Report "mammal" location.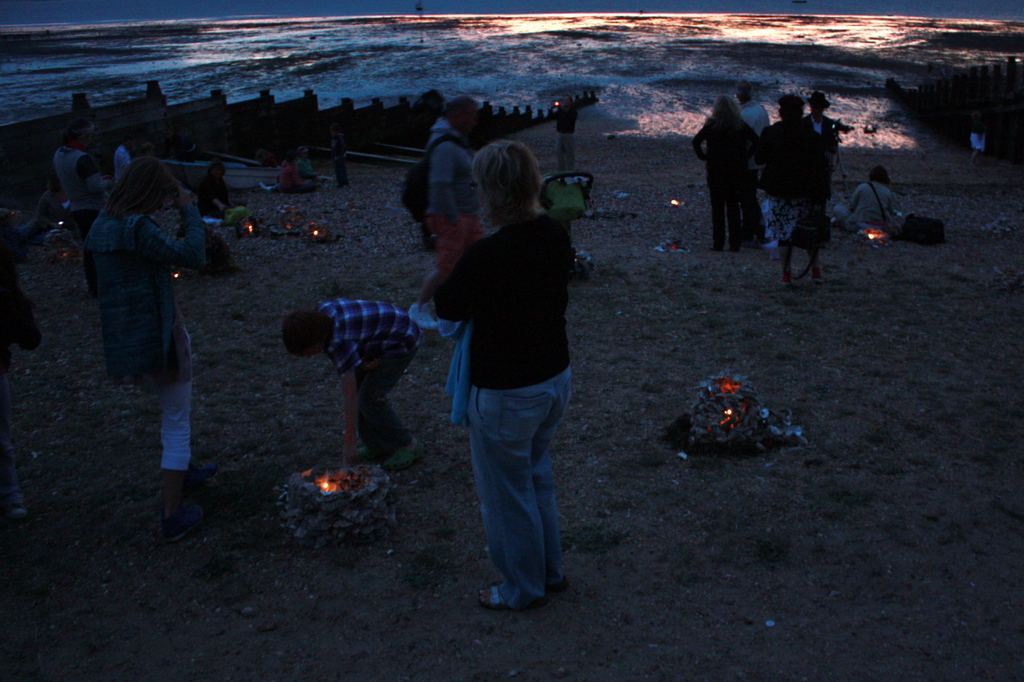
Report: [551,93,580,171].
